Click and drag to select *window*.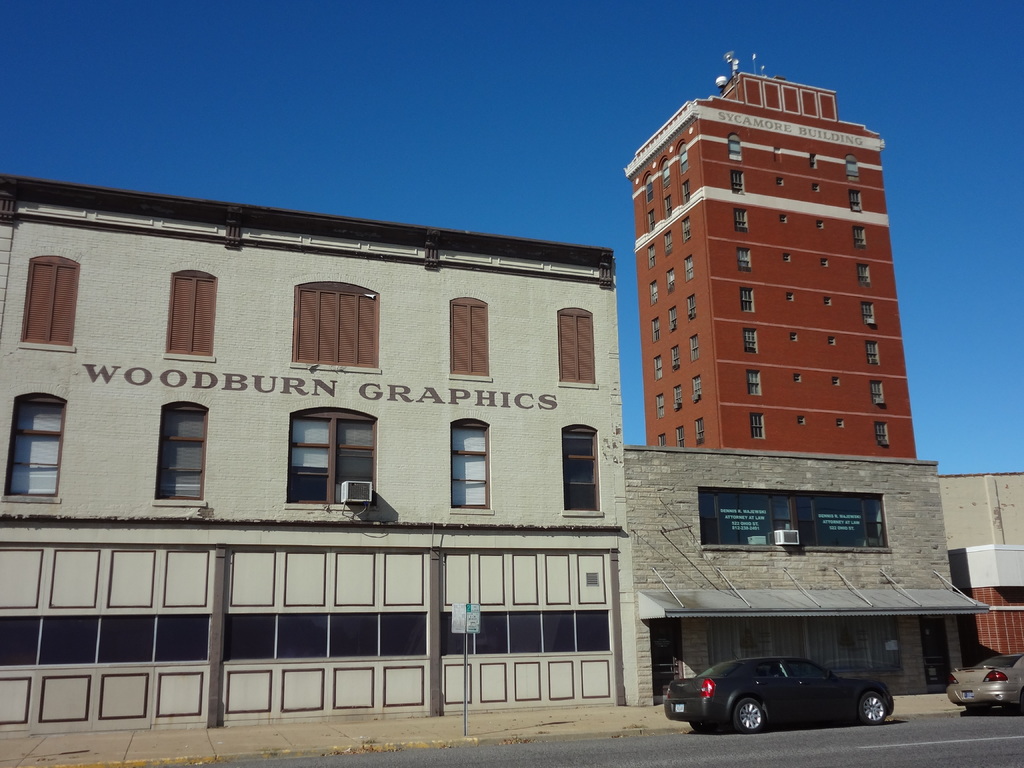
Selection: detection(794, 371, 801, 382).
